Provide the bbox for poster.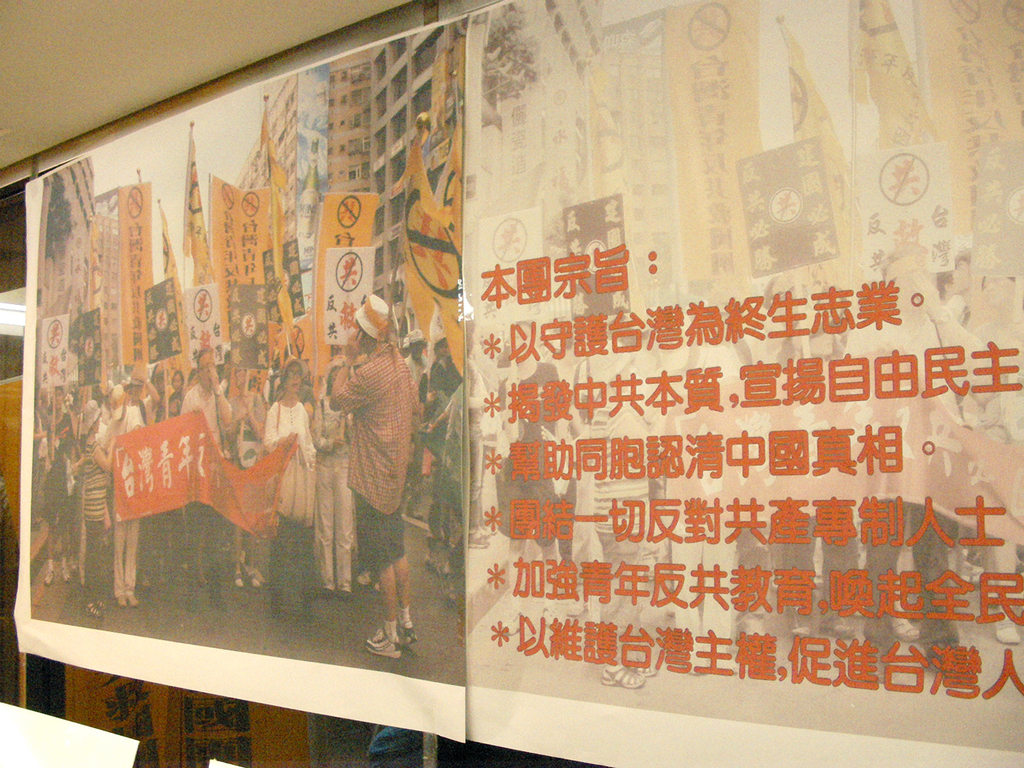
[left=465, top=1, right=1023, bottom=762].
